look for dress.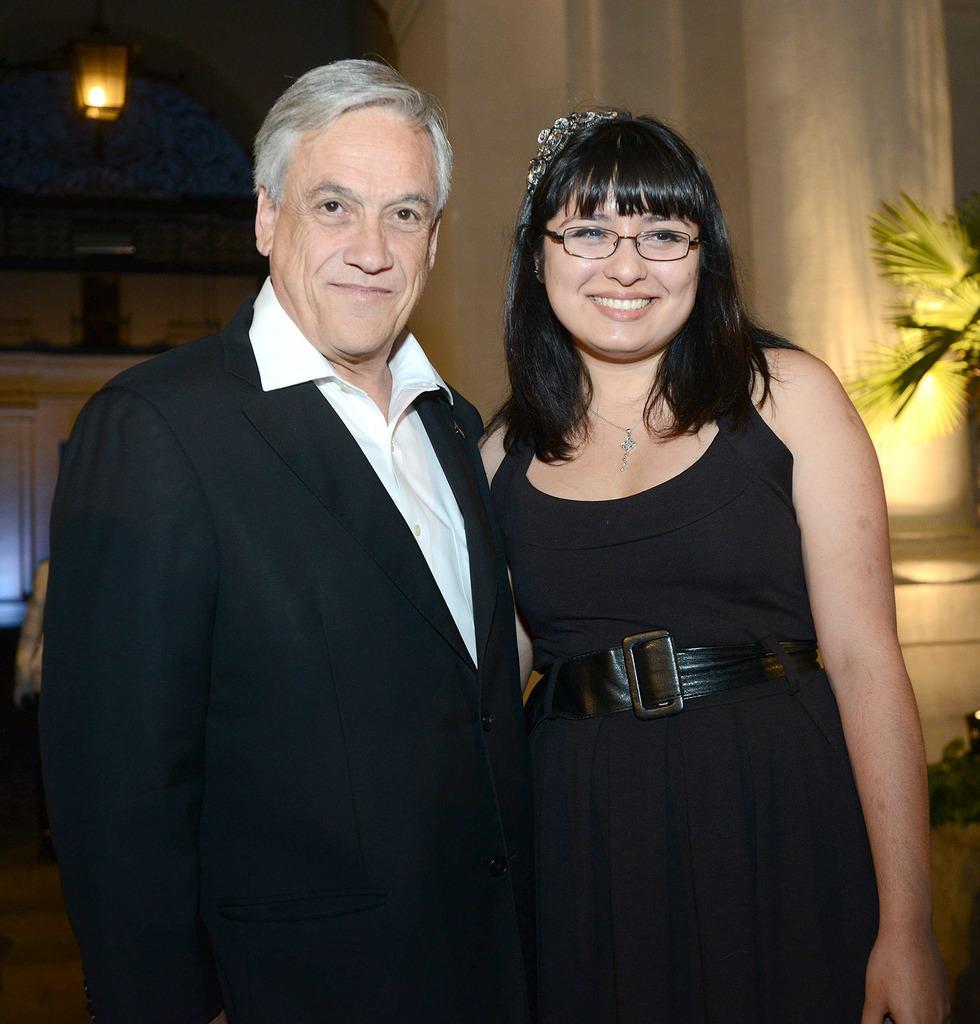
Found: box(520, 332, 879, 1014).
